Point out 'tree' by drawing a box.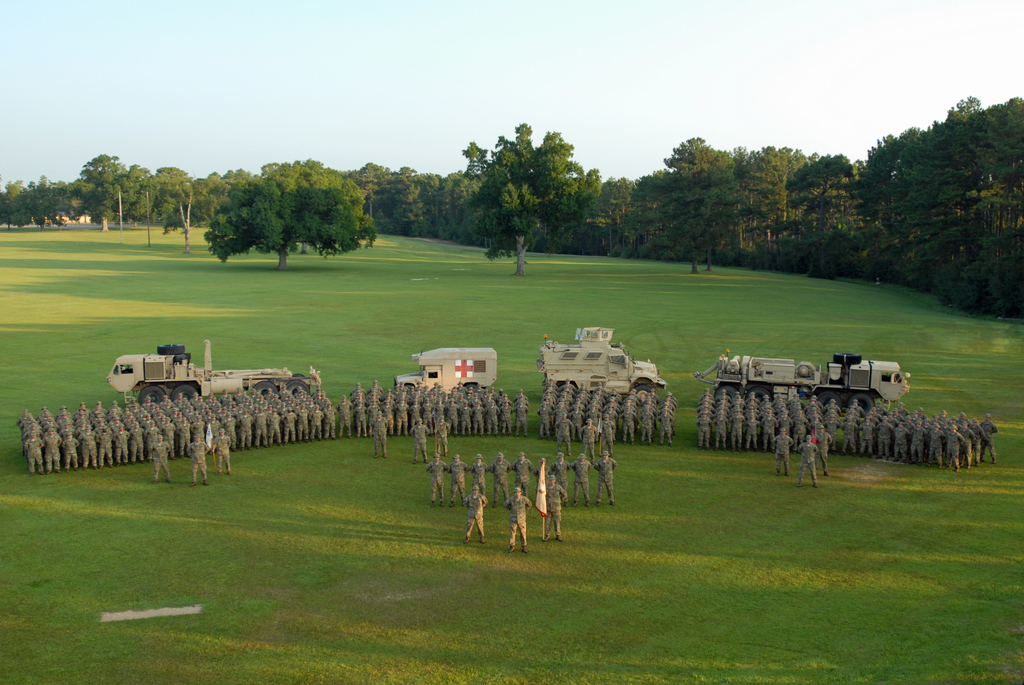
l=379, t=162, r=438, b=251.
